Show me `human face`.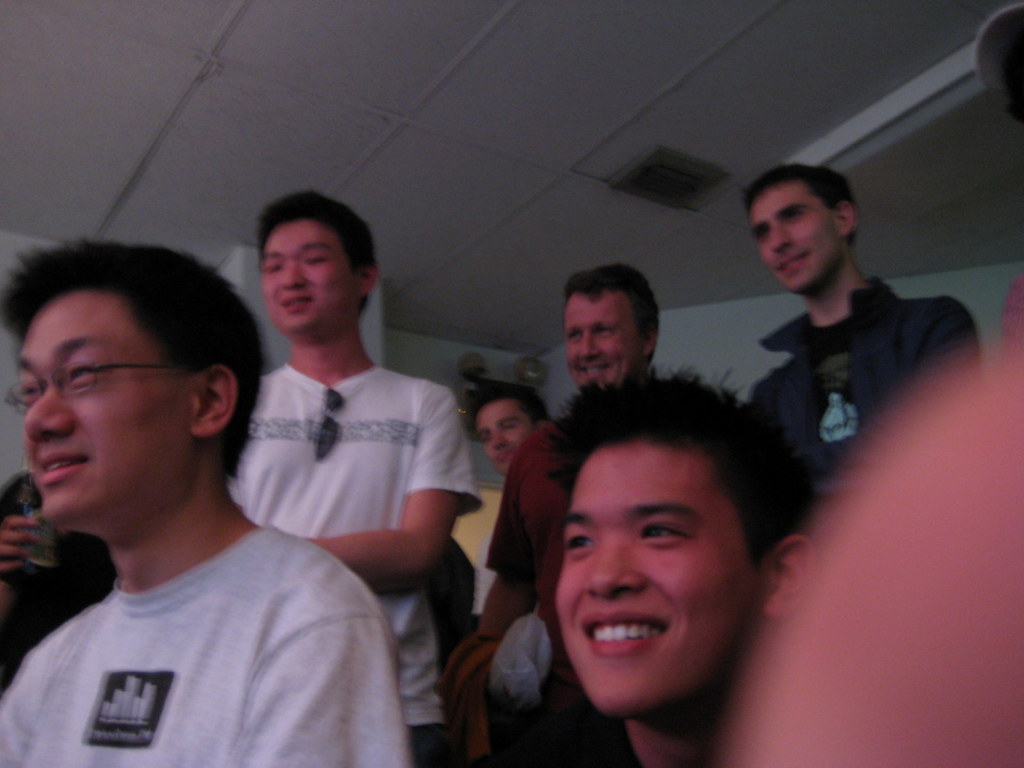
`human face` is here: 15/290/189/528.
